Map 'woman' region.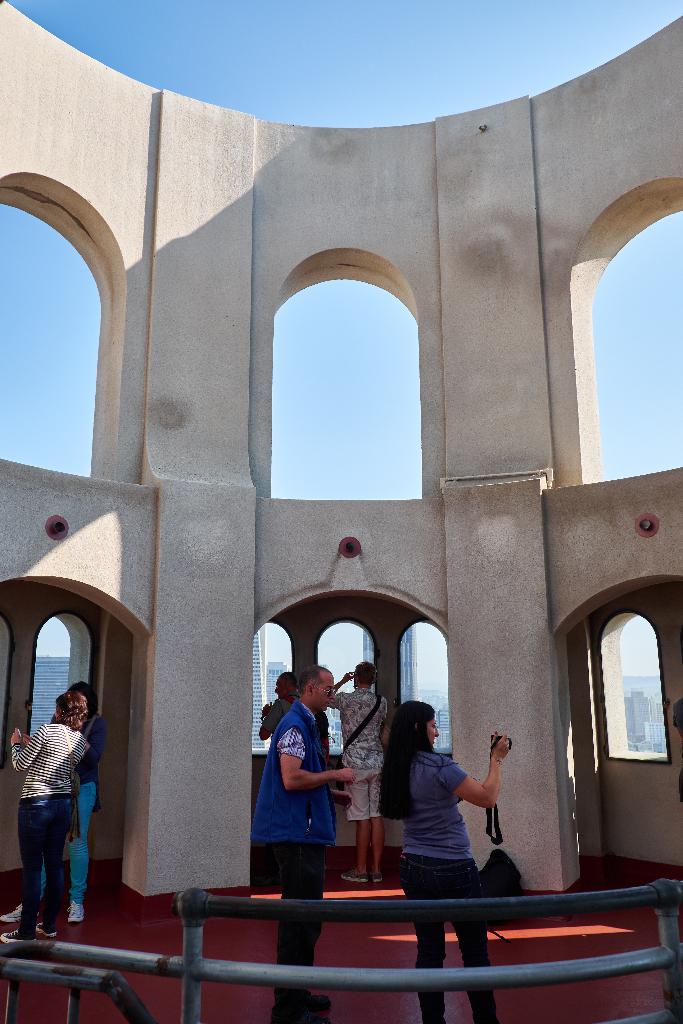
Mapped to 9, 683, 110, 937.
